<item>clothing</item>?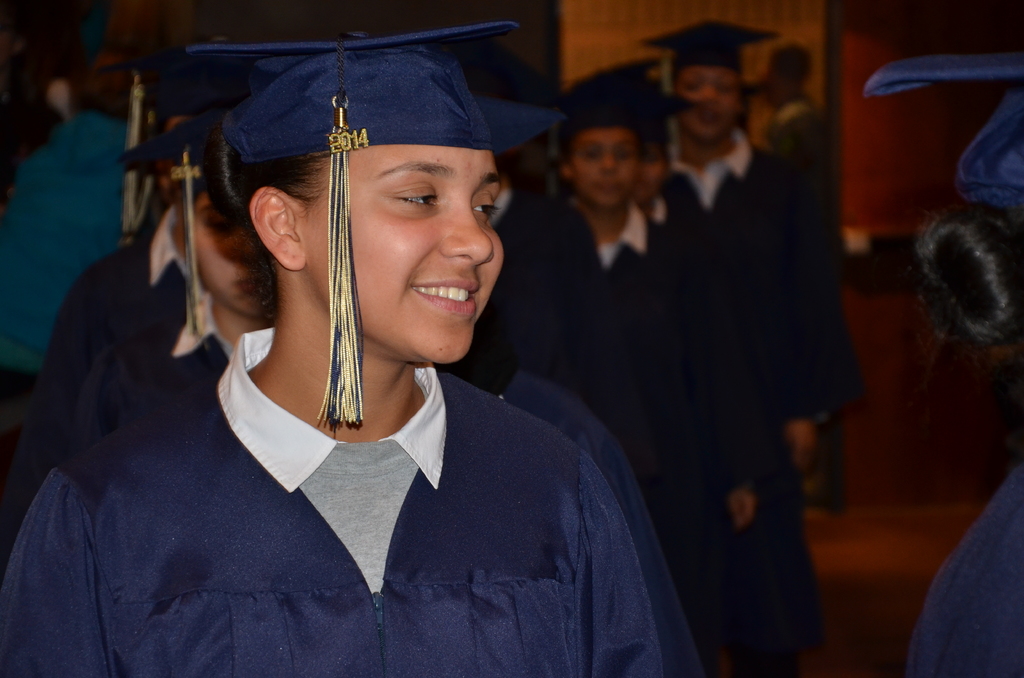
443/355/707/676
